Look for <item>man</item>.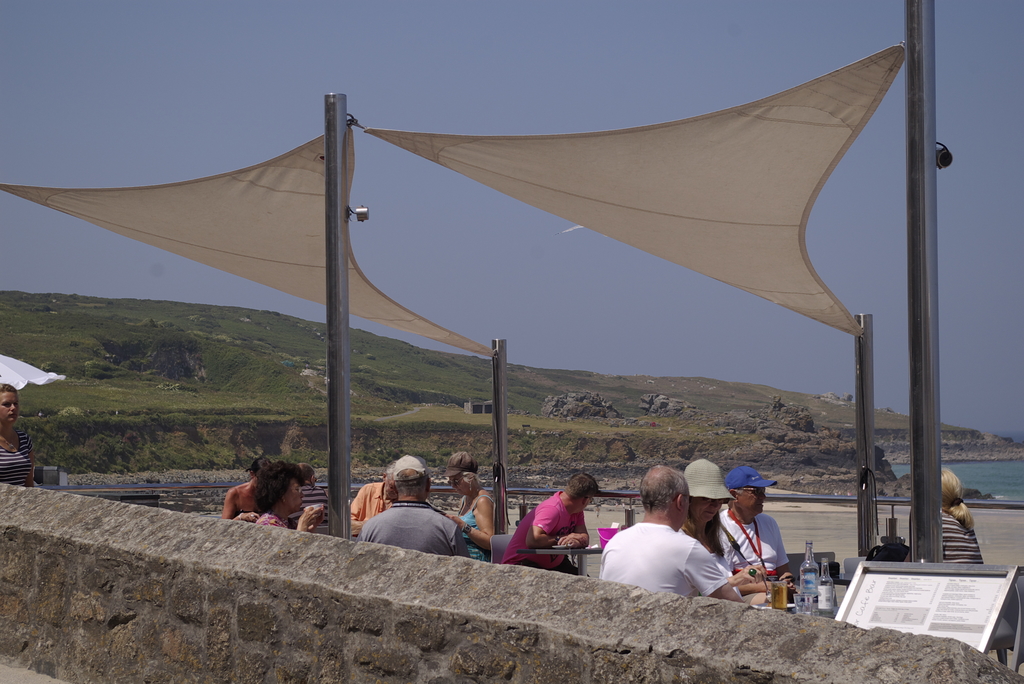
Found: <box>502,473,598,578</box>.
